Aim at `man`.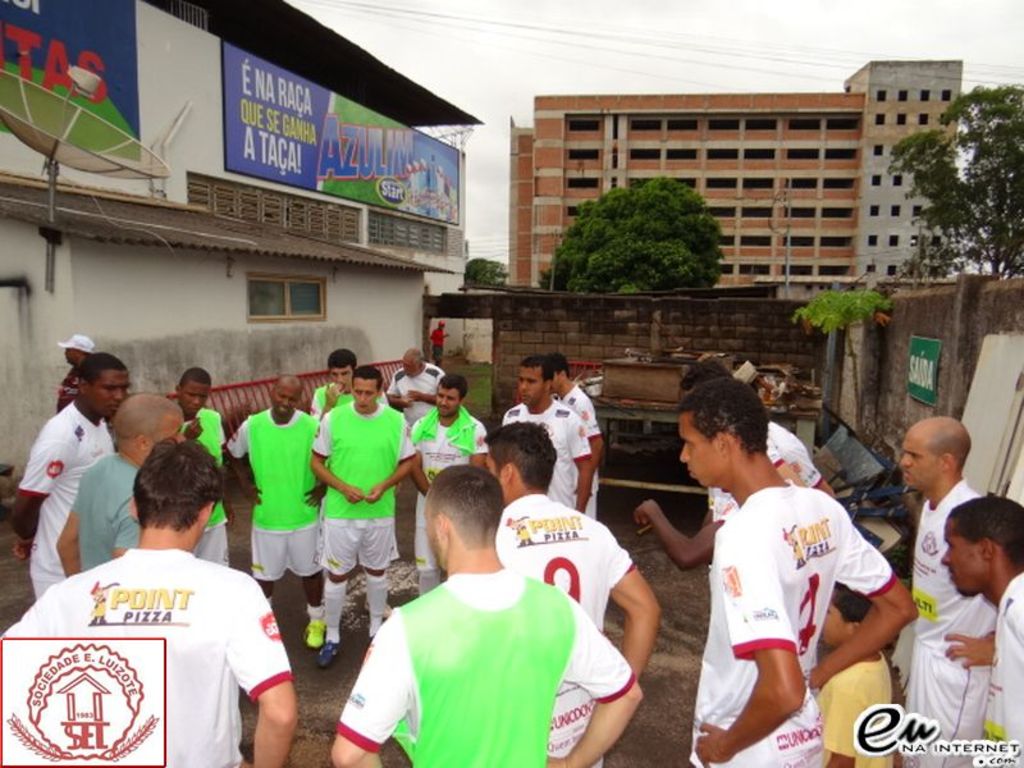
Aimed at pyautogui.locateOnScreen(494, 356, 593, 526).
